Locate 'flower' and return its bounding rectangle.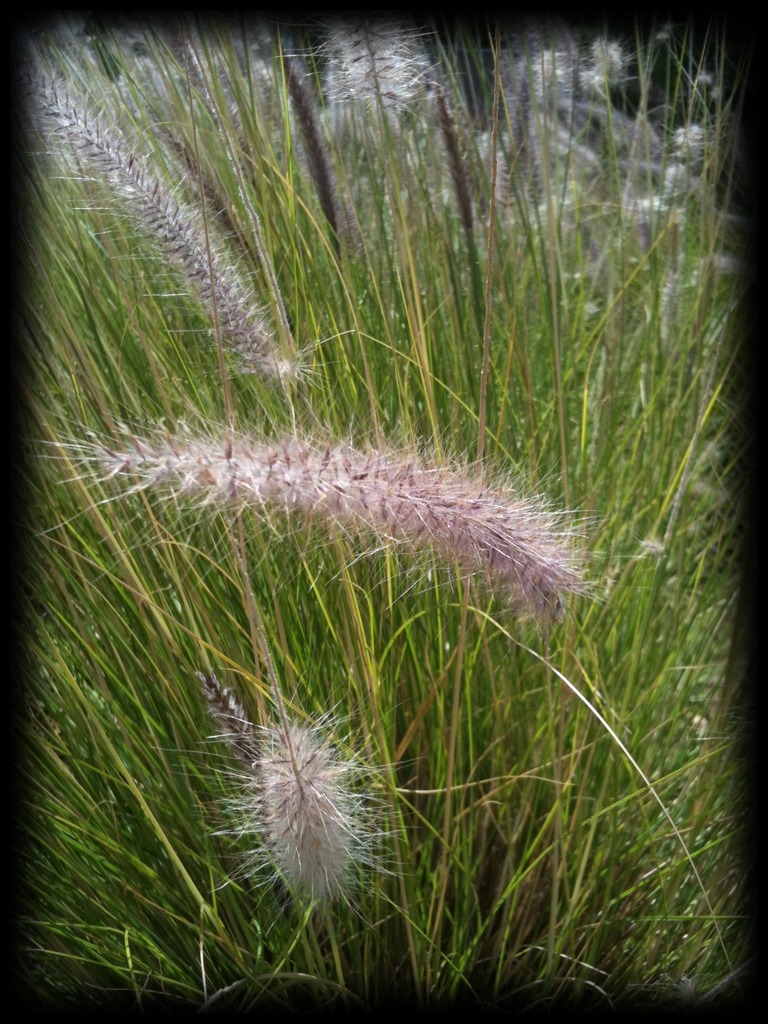
BBox(33, 404, 615, 633).
